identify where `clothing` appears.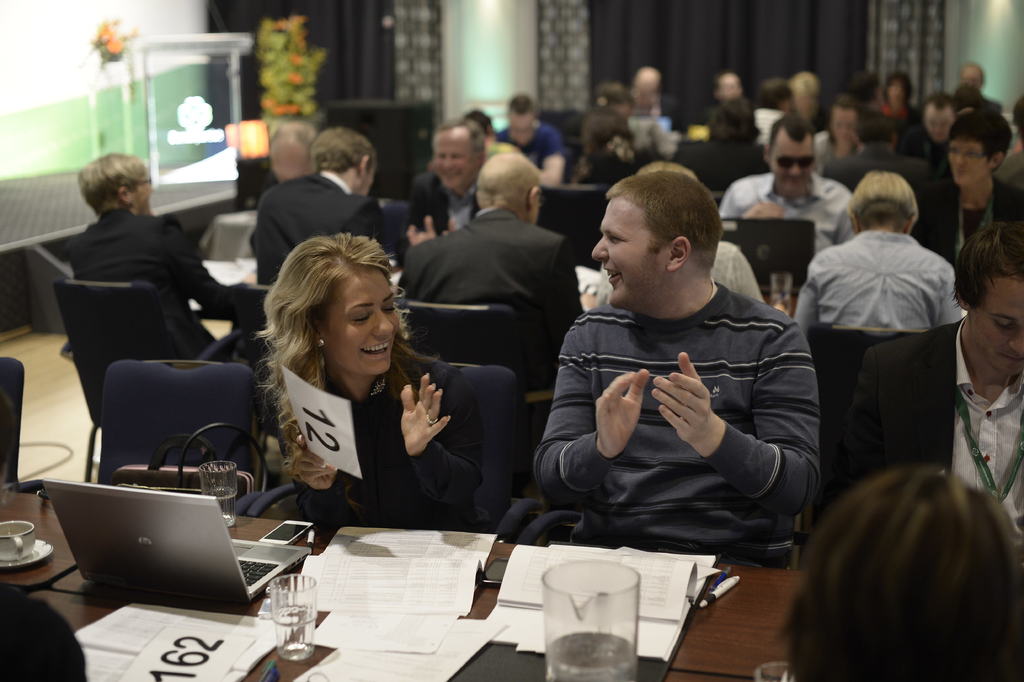
Appears at [x1=815, y1=351, x2=1023, y2=559].
